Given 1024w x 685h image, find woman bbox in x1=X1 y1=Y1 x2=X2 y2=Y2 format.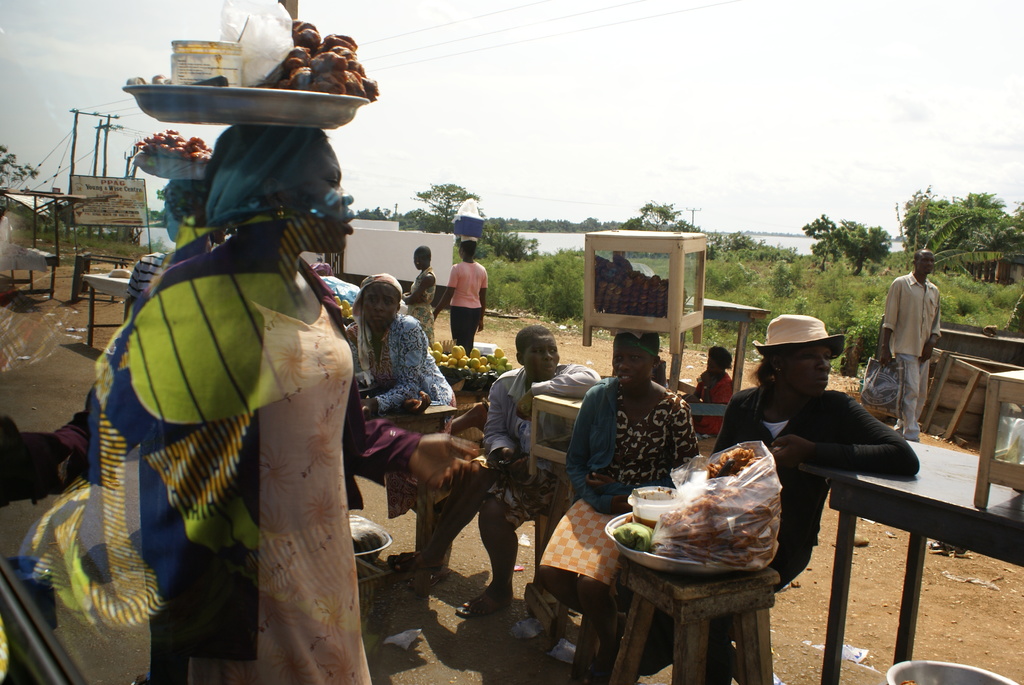
x1=436 y1=237 x2=488 y2=354.
